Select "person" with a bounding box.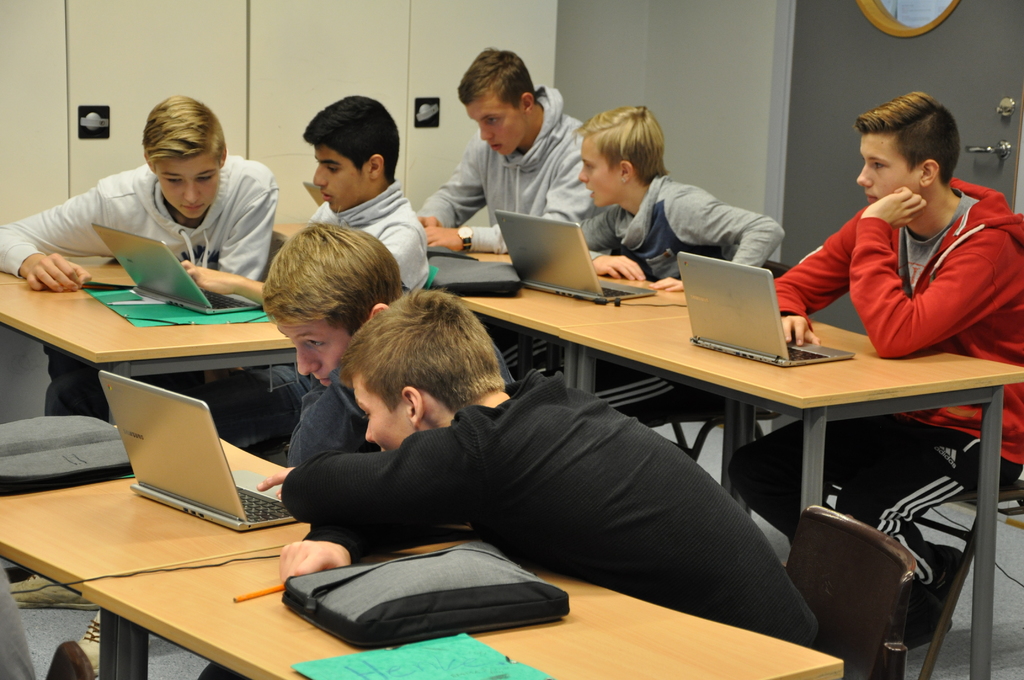
(280, 279, 819, 629).
